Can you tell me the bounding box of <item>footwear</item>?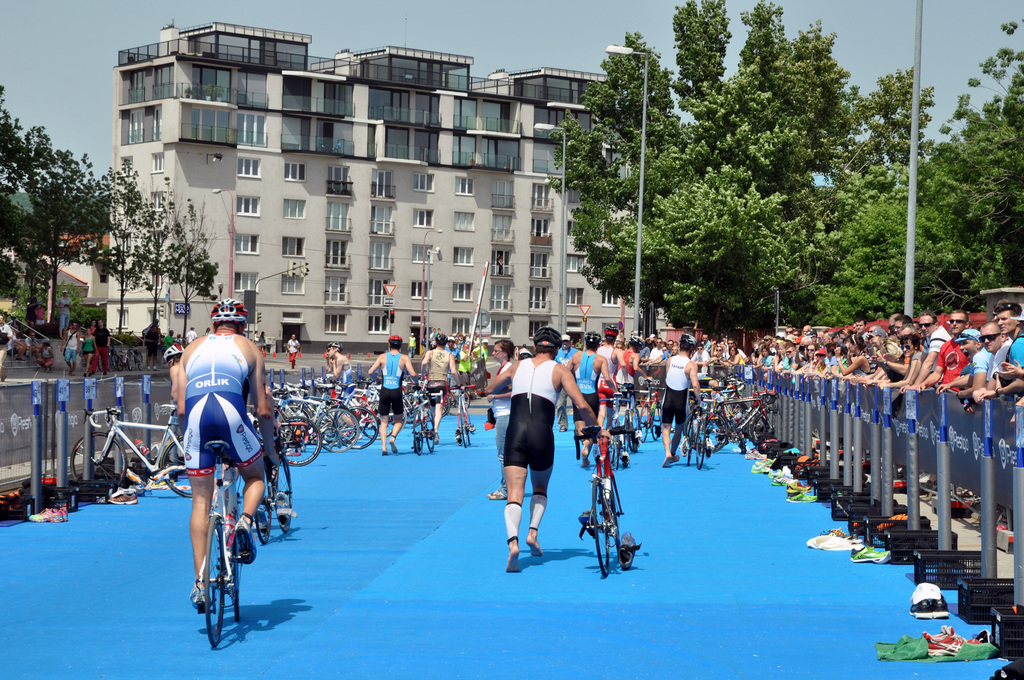
622,449,628,468.
